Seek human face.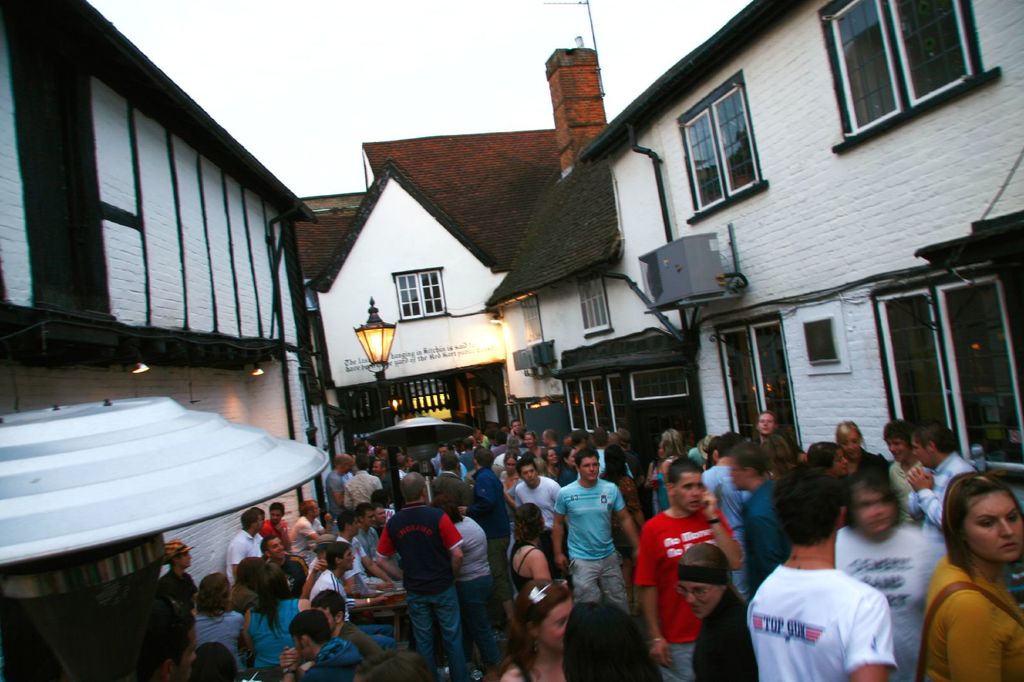
detection(266, 537, 286, 557).
